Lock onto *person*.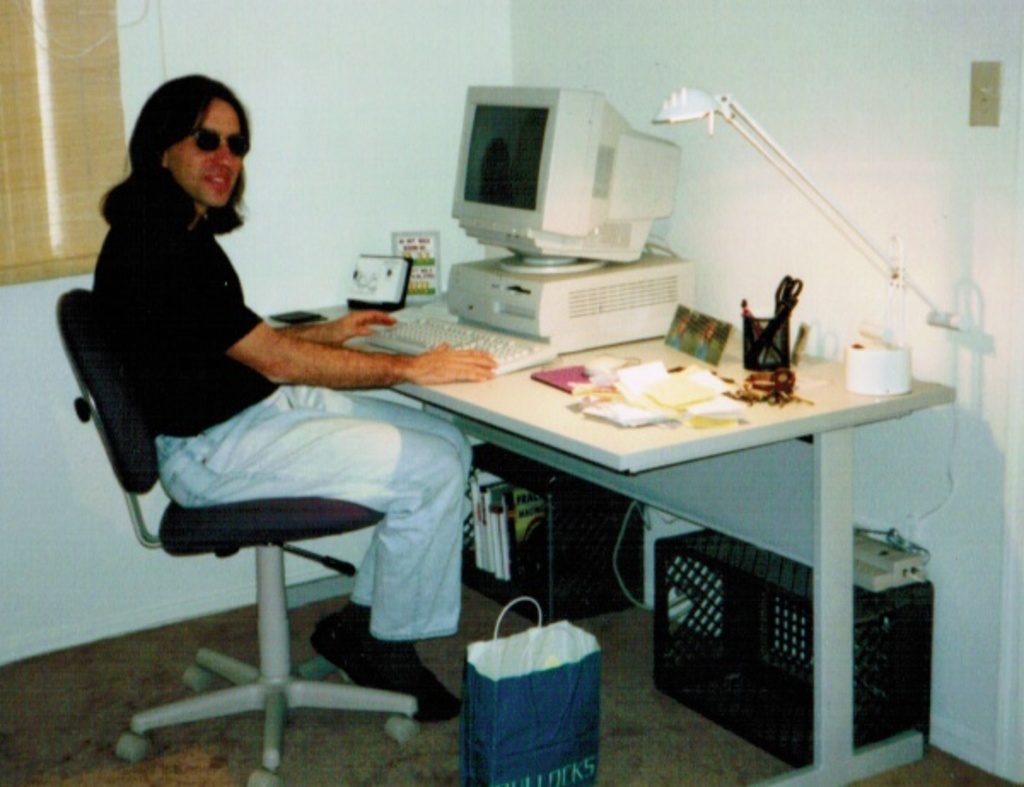
Locked: x1=79, y1=99, x2=435, y2=621.
